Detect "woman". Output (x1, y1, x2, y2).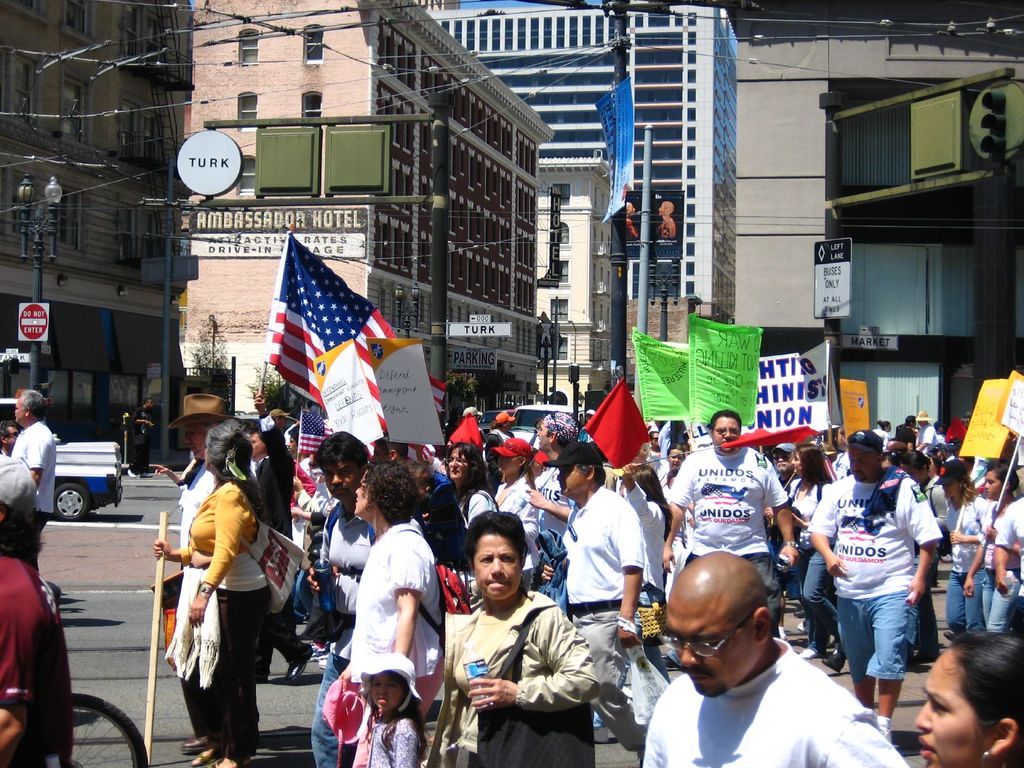
(490, 438, 547, 596).
